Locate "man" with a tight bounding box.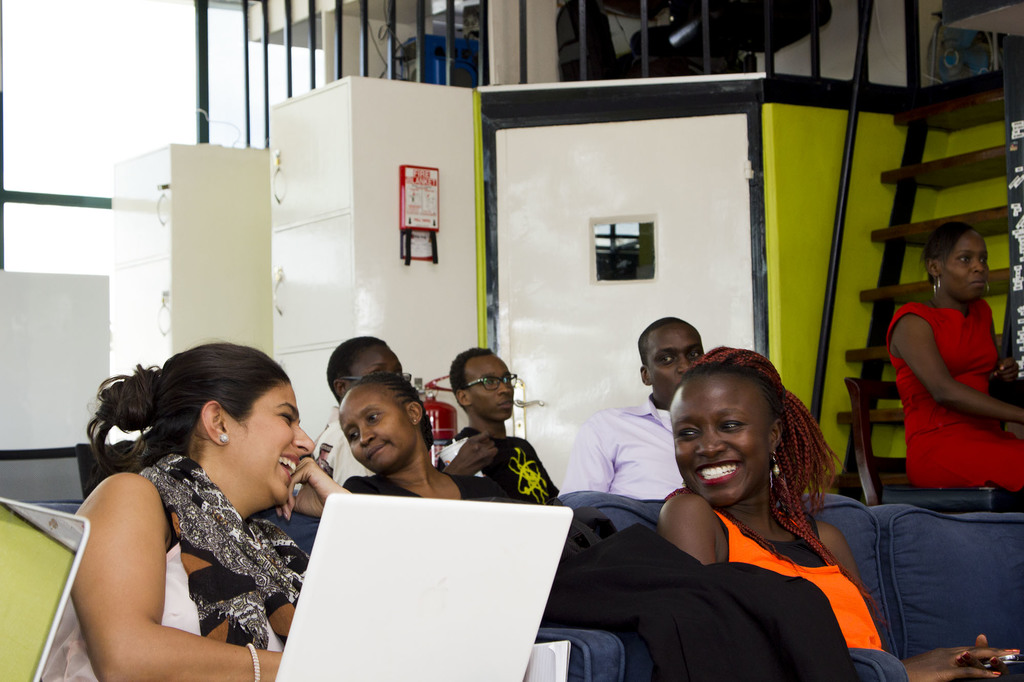
(left=312, top=337, right=423, bottom=484).
